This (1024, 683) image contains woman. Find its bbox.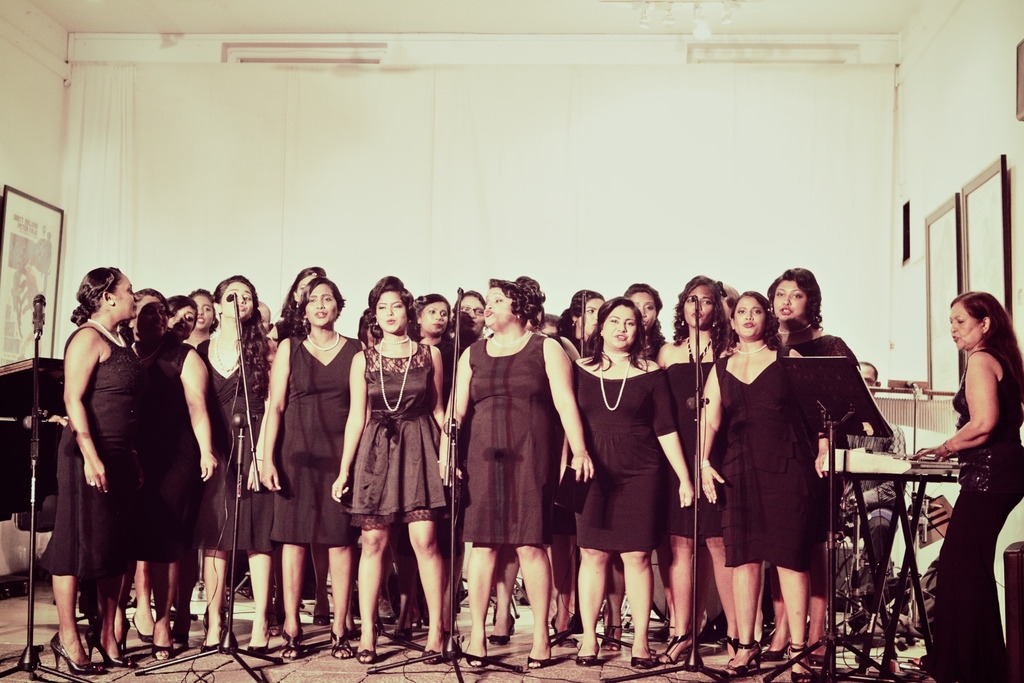
bbox=[452, 287, 488, 356].
